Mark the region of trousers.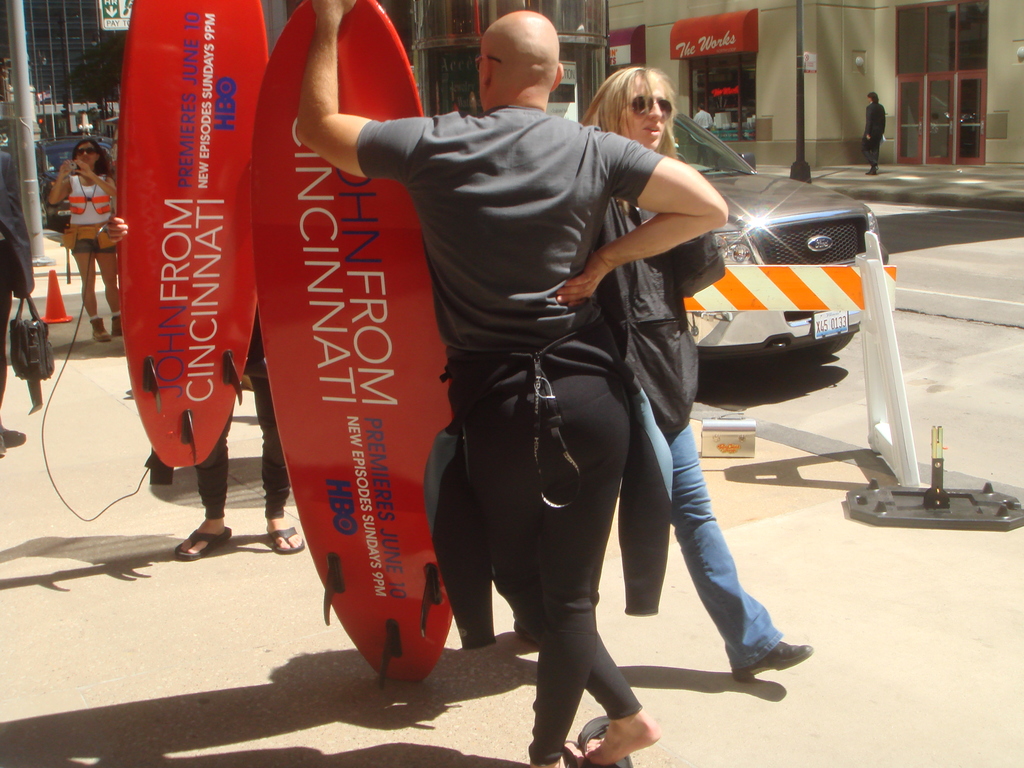
Region: Rect(435, 308, 668, 710).
